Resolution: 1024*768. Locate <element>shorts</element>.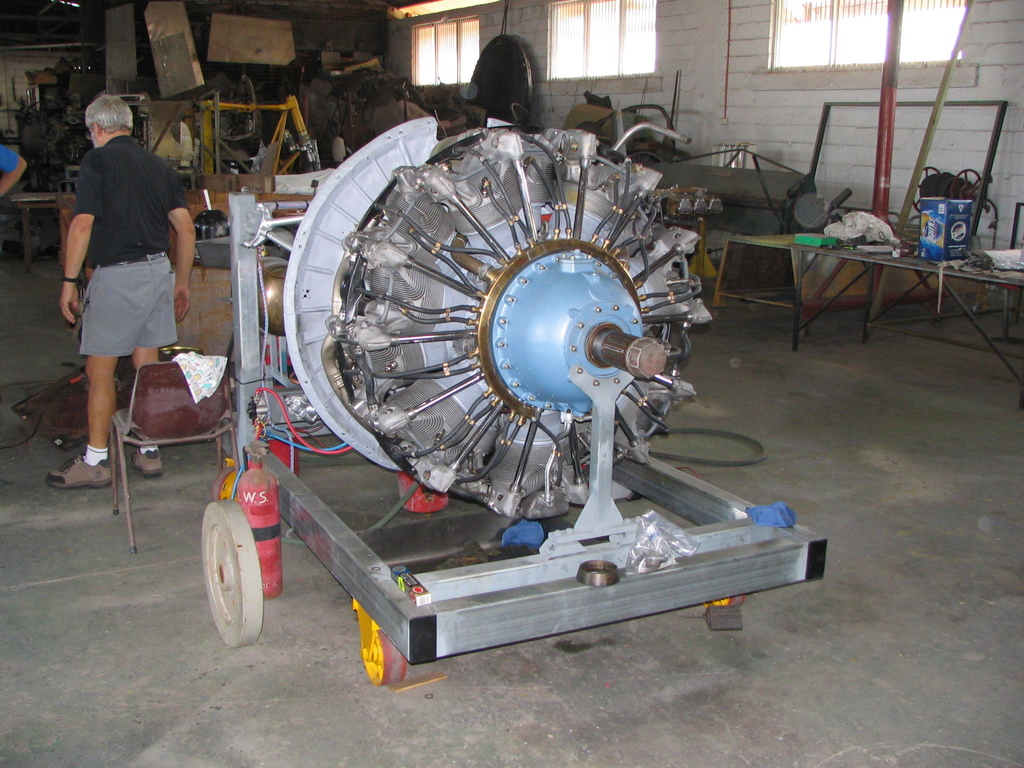
x1=61 y1=276 x2=159 y2=361.
